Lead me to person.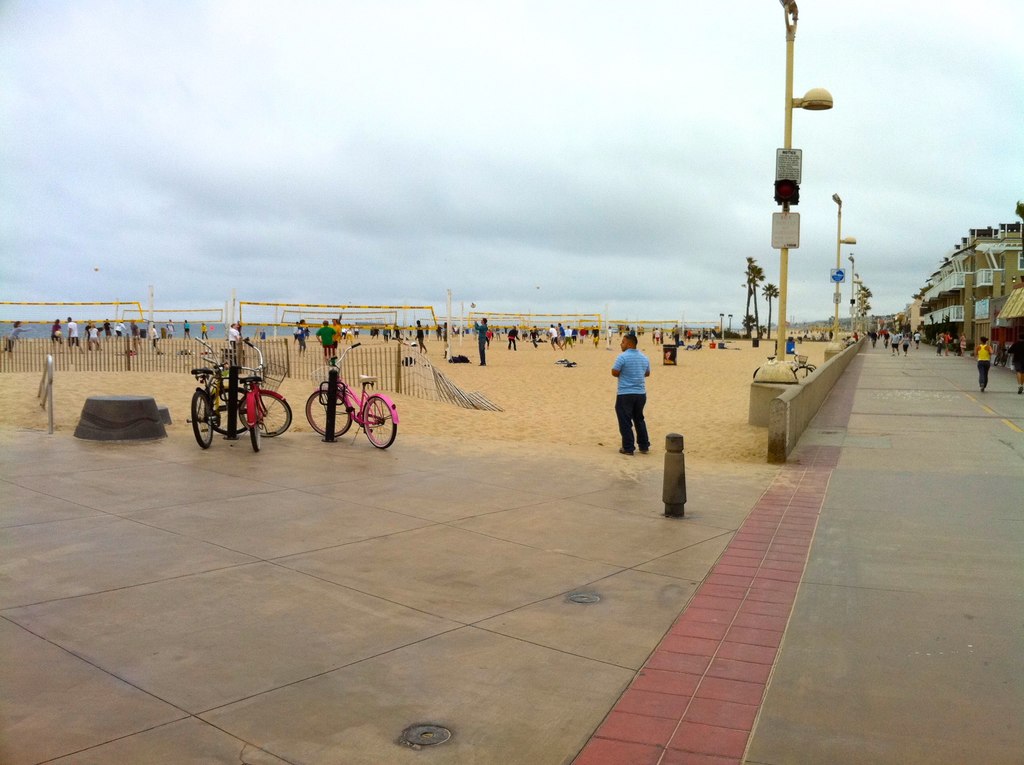
Lead to detection(371, 330, 378, 339).
